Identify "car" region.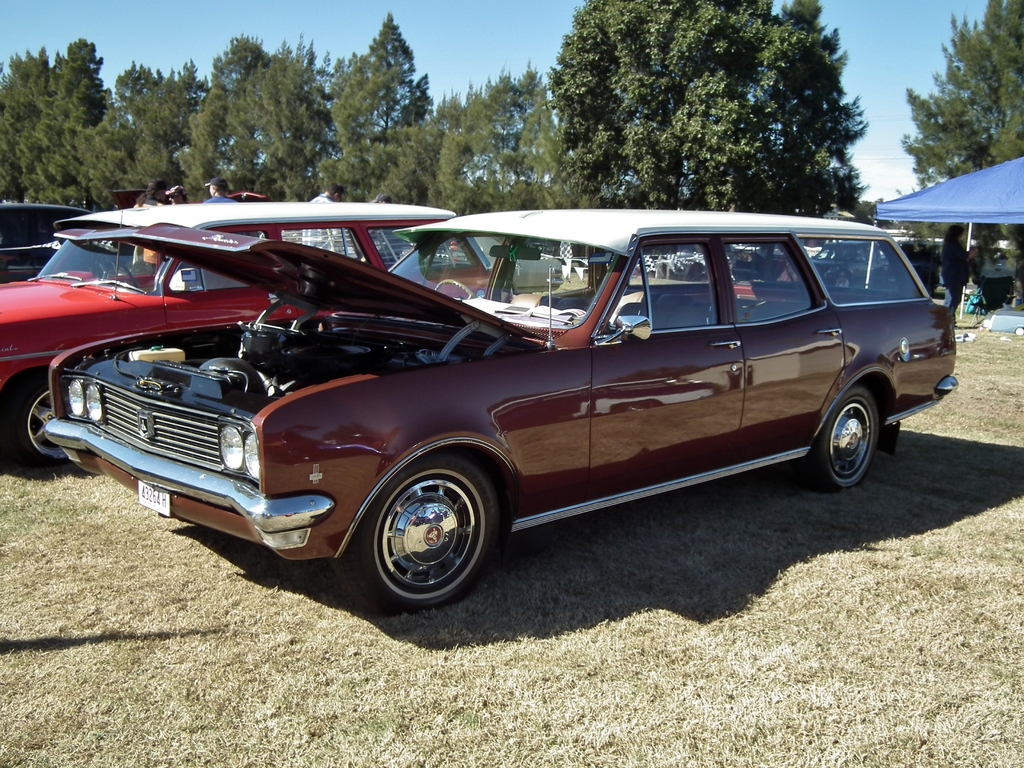
Region: locate(2, 196, 170, 283).
